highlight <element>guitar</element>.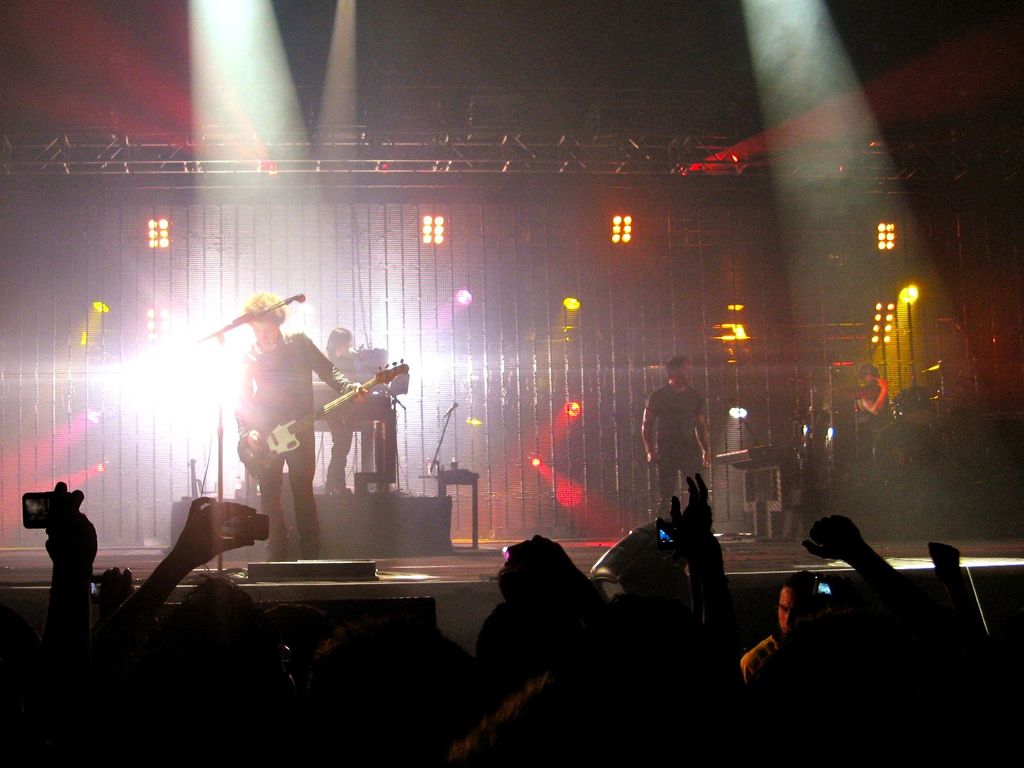
Highlighted region: 236/363/409/486.
